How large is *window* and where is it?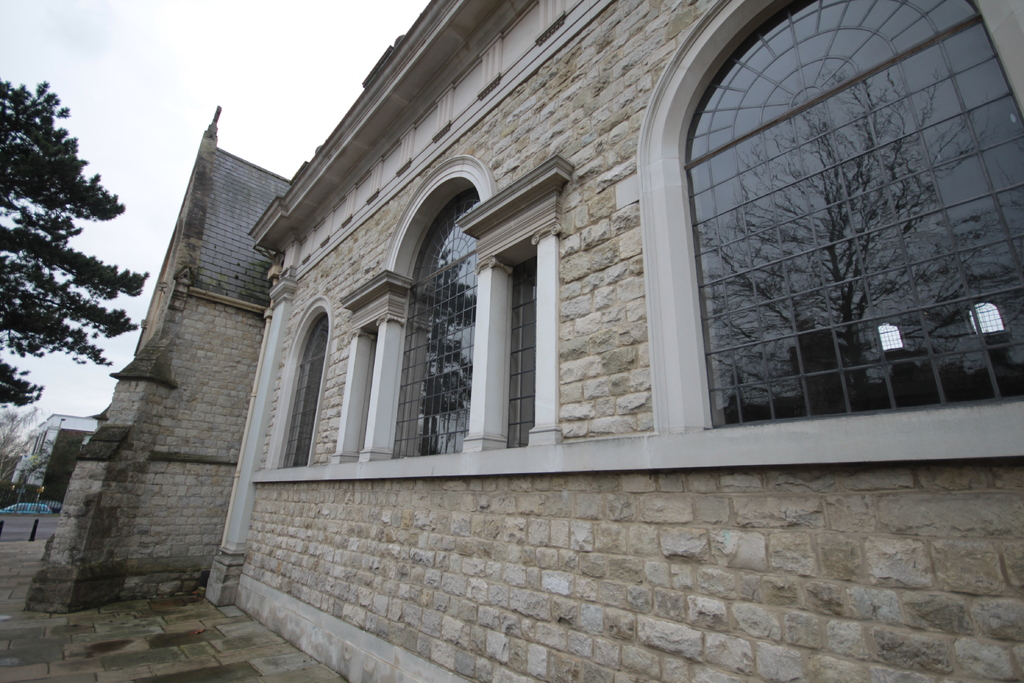
Bounding box: <box>653,0,1023,431</box>.
